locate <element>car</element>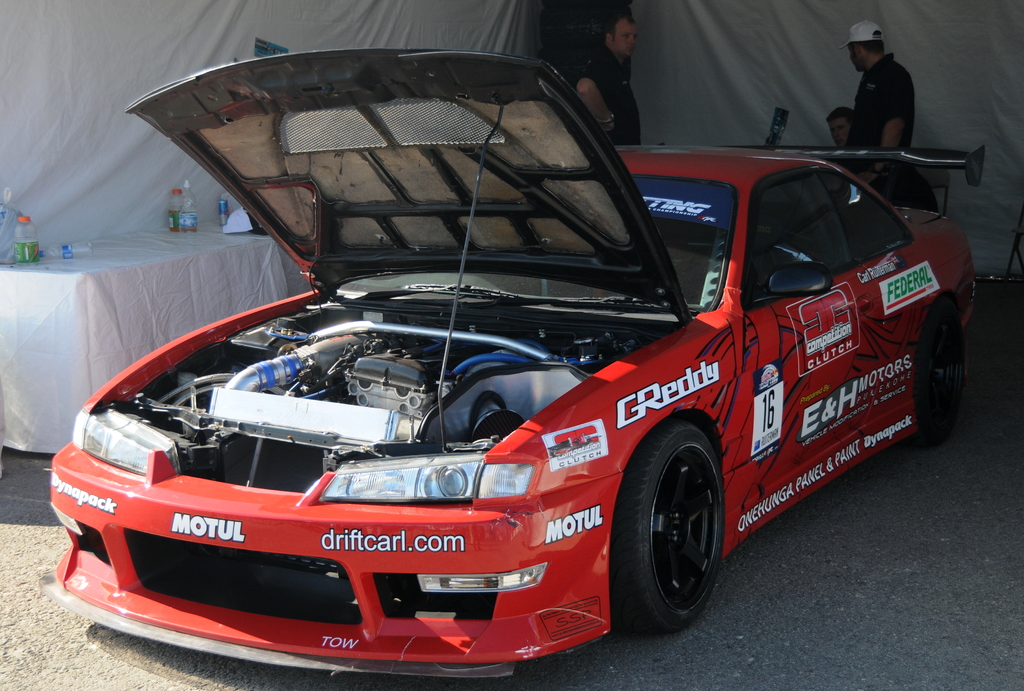
l=38, t=49, r=988, b=681
